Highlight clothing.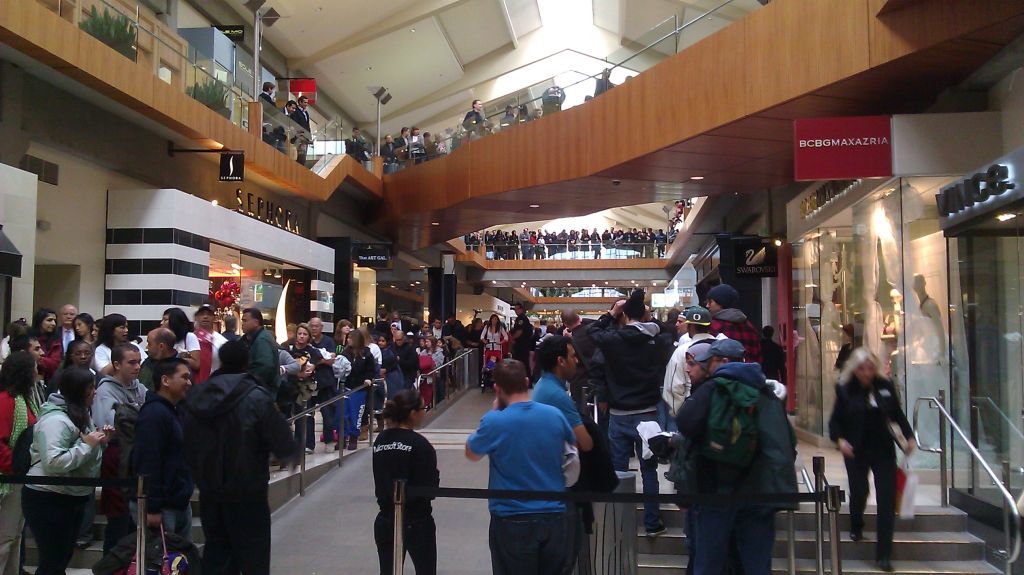
Highlighted region: l=57, t=333, r=94, b=394.
